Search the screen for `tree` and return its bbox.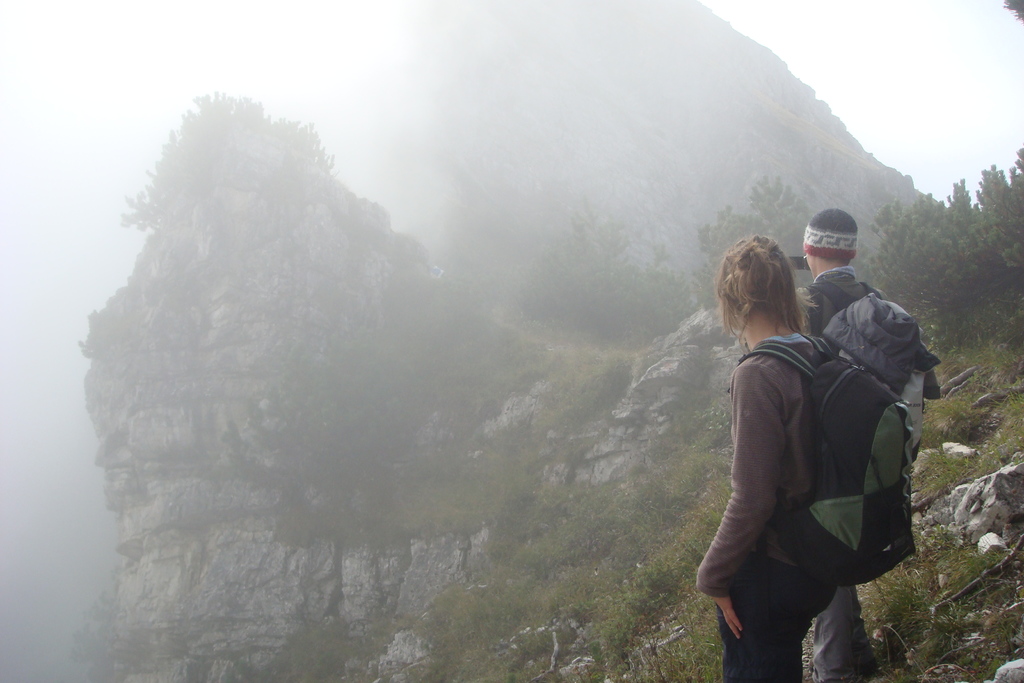
Found: [514,188,648,331].
